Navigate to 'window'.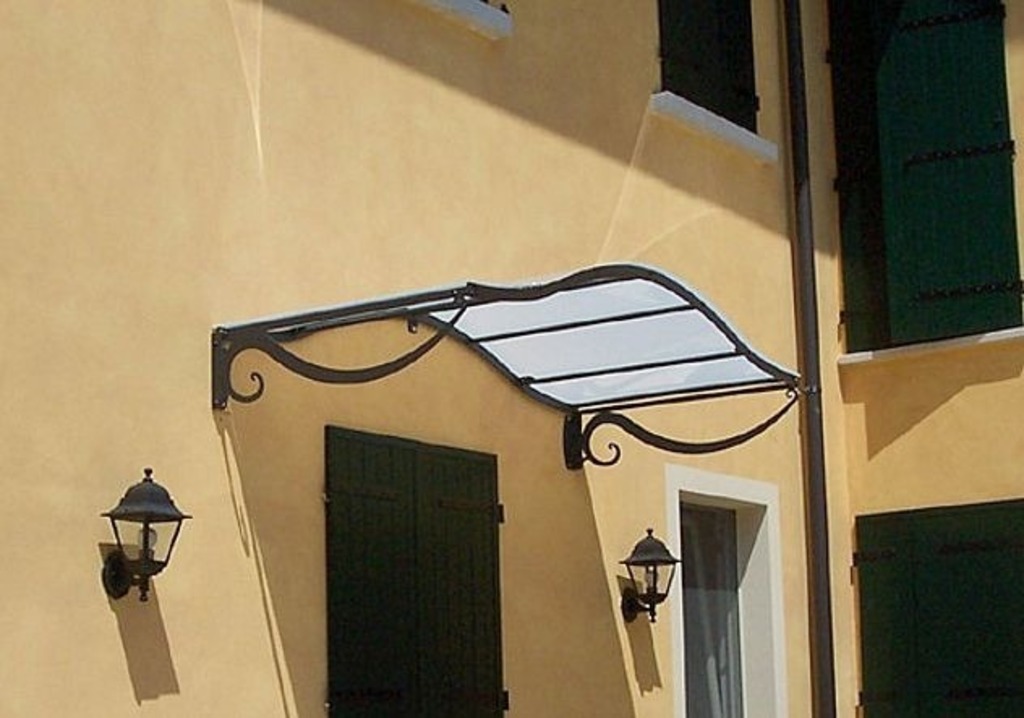
Navigation target: (x1=682, y1=494, x2=749, y2=716).
